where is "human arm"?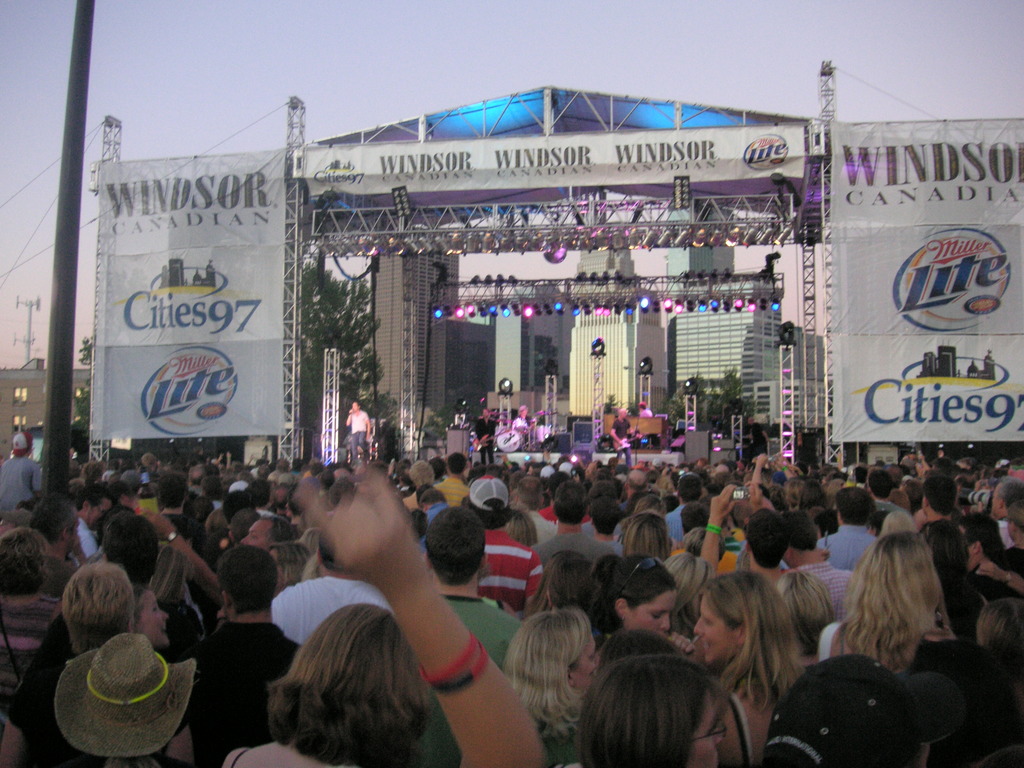
select_region(139, 503, 225, 600).
